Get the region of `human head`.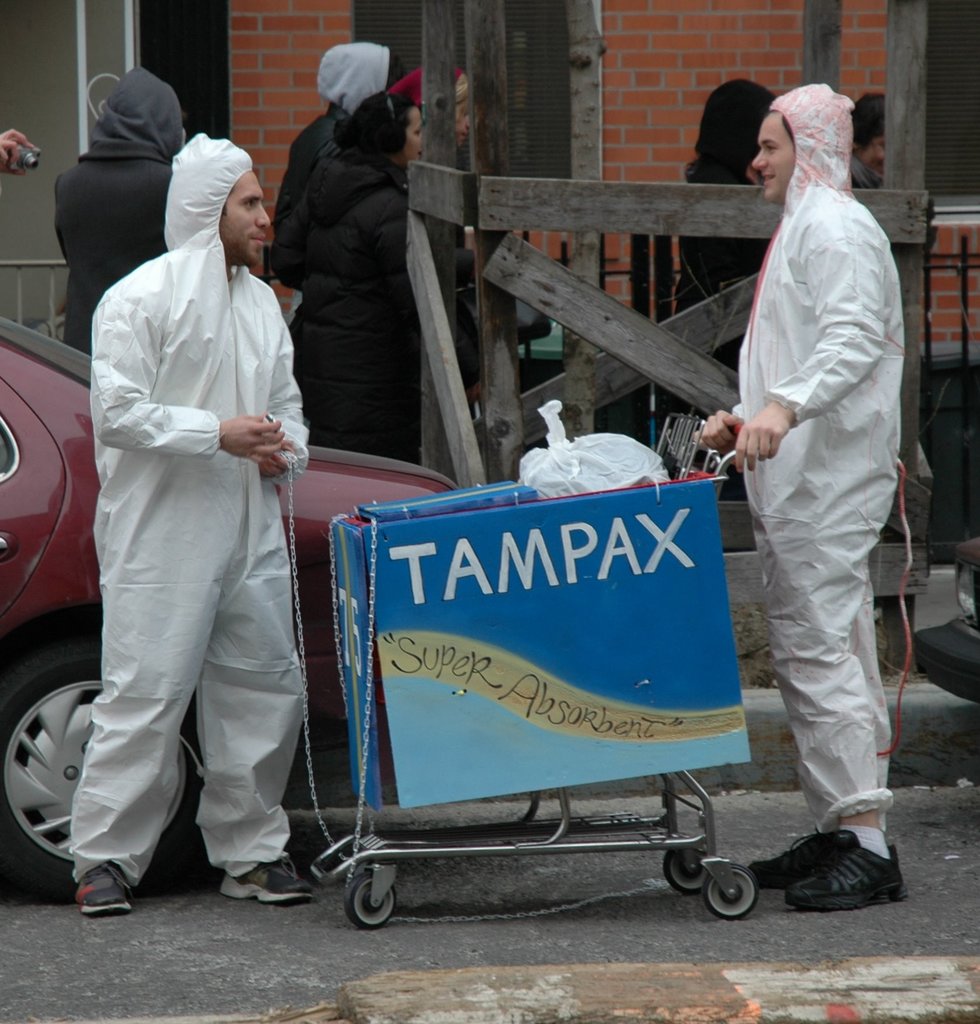
region(733, 72, 890, 205).
